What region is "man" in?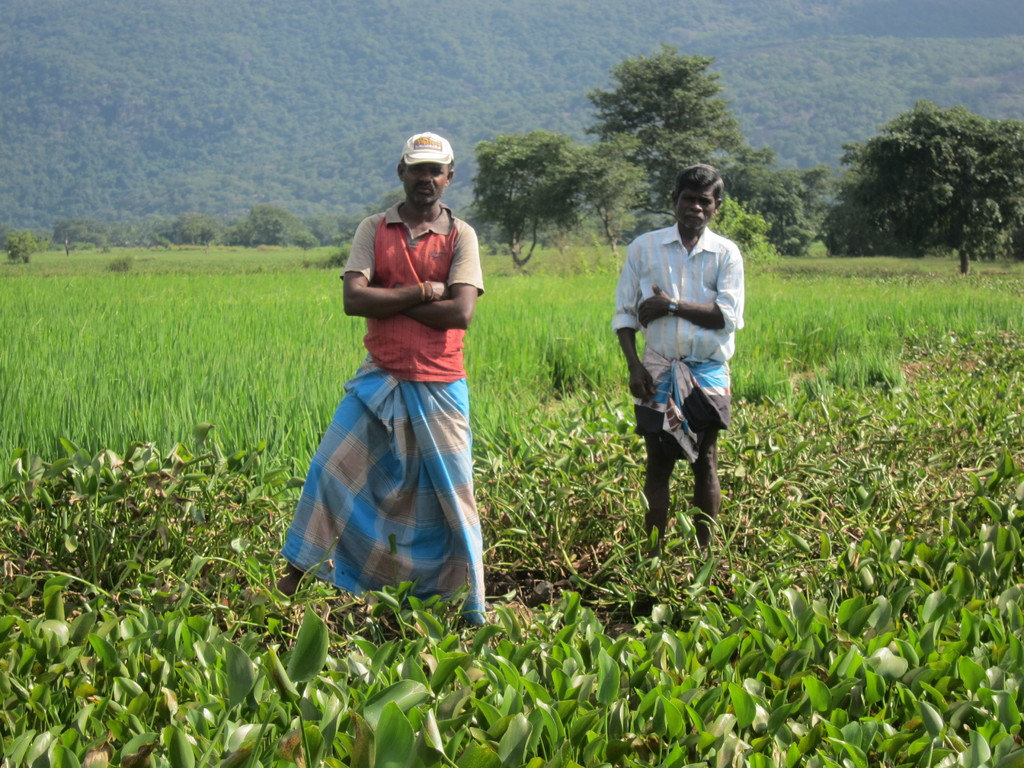
280 134 516 630.
